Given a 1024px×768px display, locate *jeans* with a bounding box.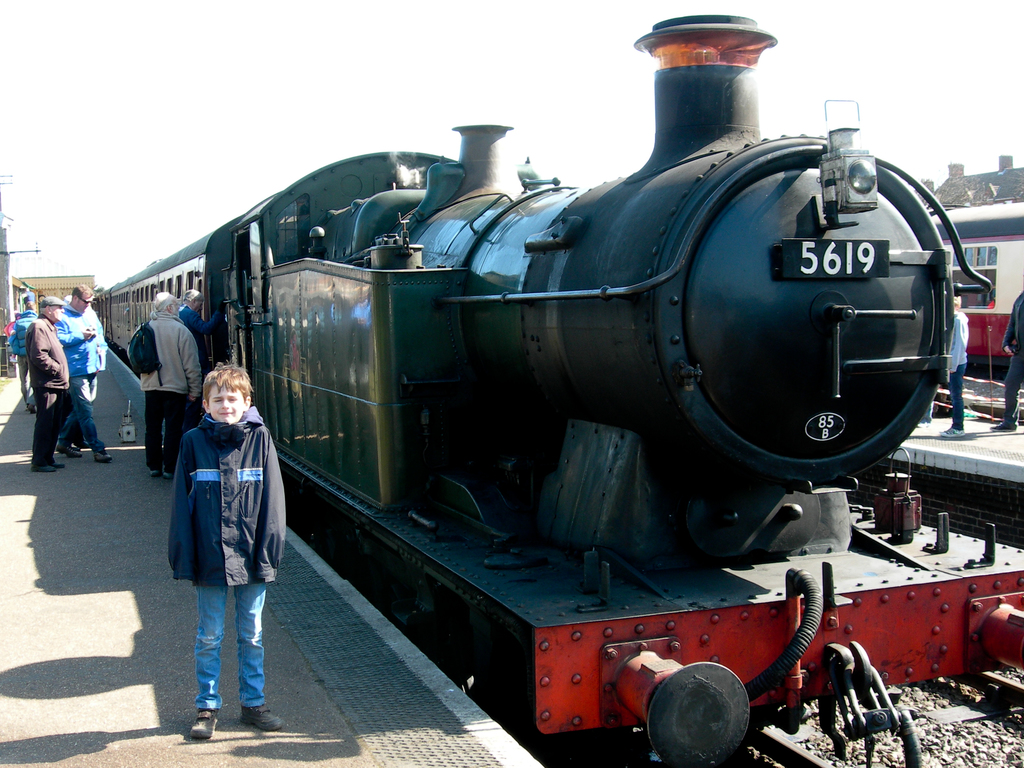
Located: [x1=946, y1=361, x2=966, y2=431].
